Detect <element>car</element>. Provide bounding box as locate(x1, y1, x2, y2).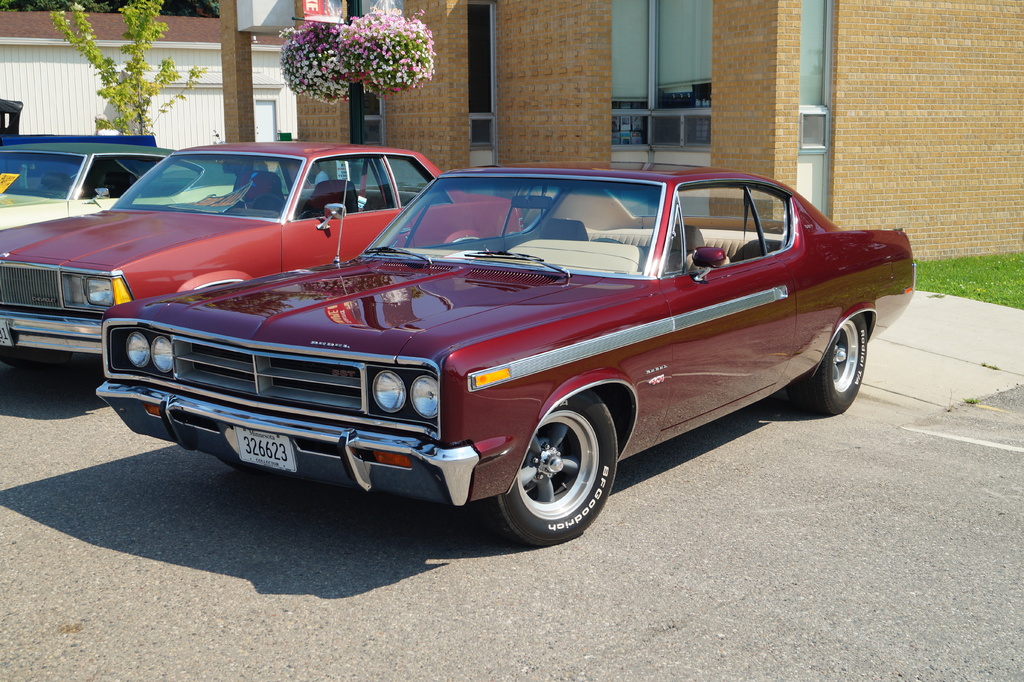
locate(0, 142, 238, 228).
